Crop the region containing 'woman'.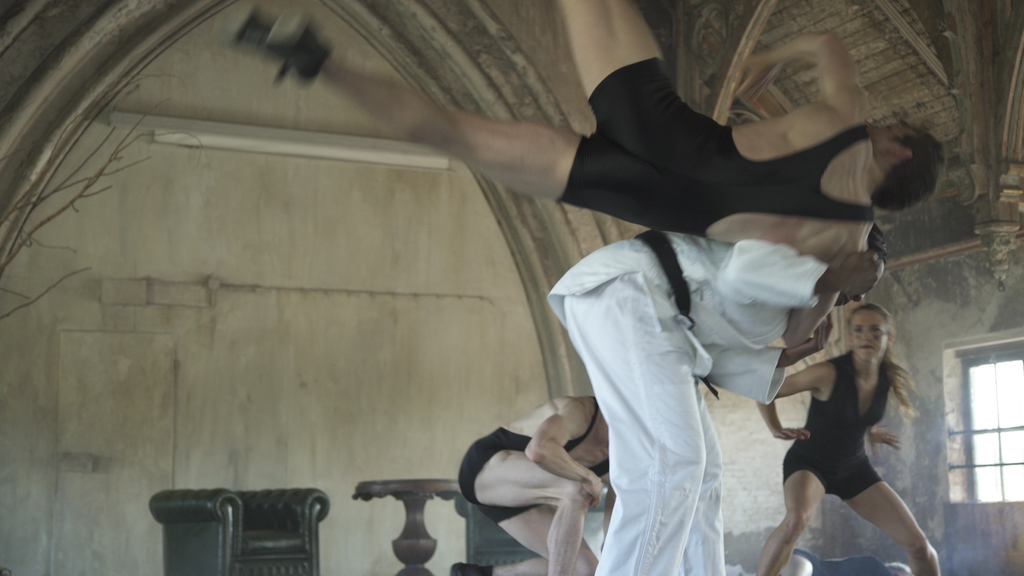
Crop region: bbox=[765, 256, 931, 573].
